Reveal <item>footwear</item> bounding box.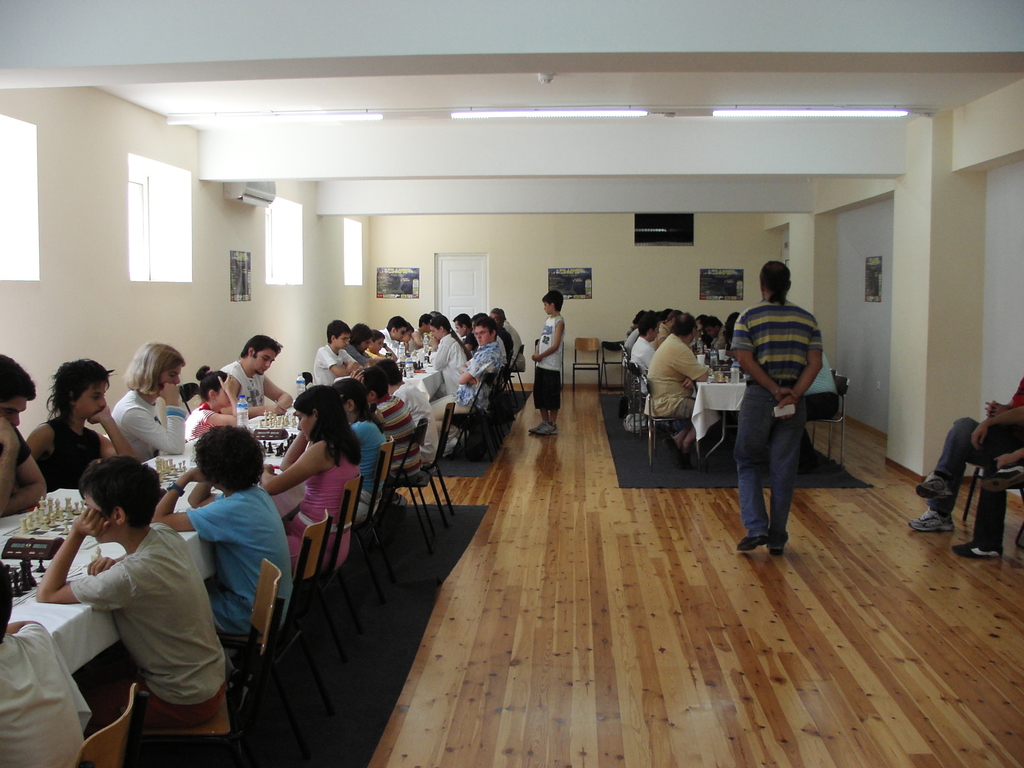
Revealed: Rect(908, 507, 956, 534).
